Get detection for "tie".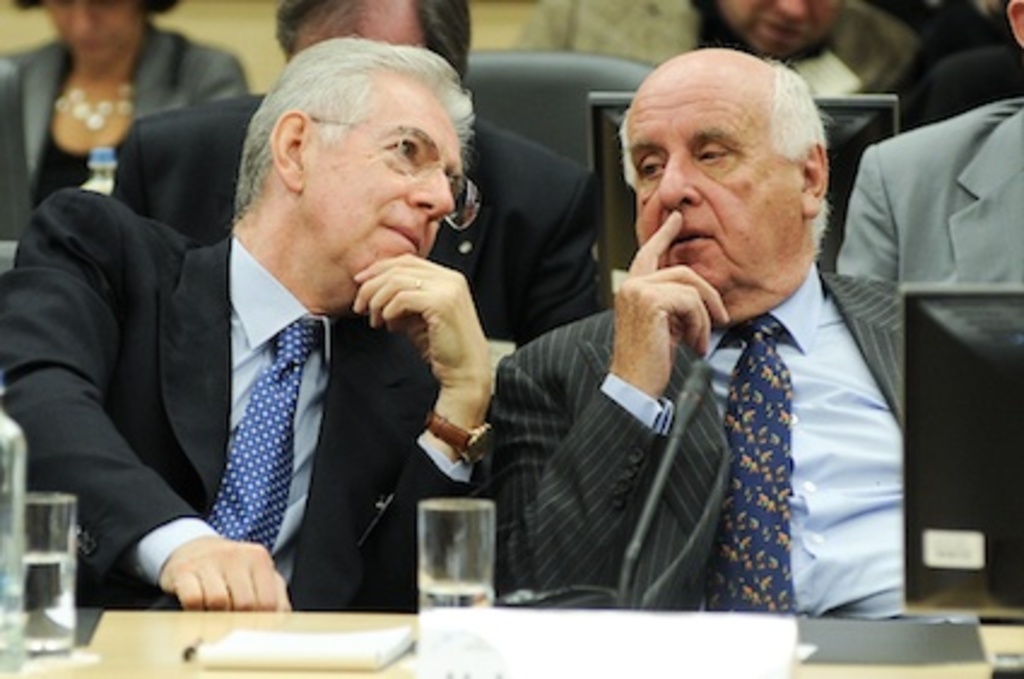
Detection: <bbox>696, 313, 798, 619</bbox>.
